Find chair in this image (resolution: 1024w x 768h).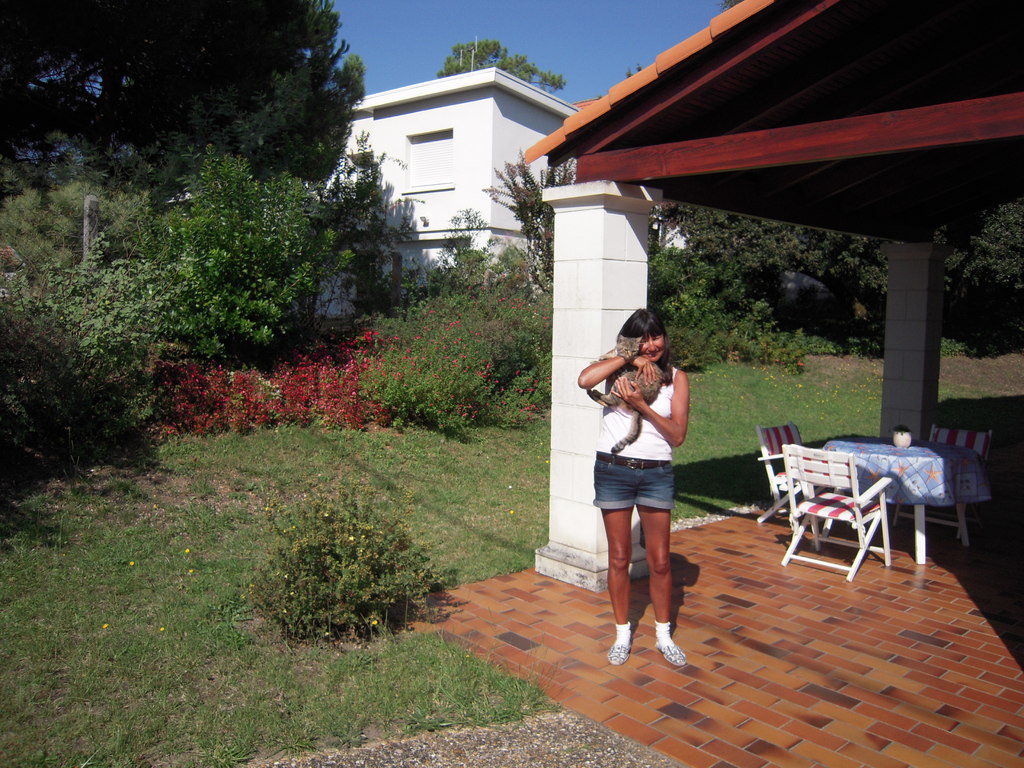
{"x1": 756, "y1": 417, "x2": 834, "y2": 521}.
